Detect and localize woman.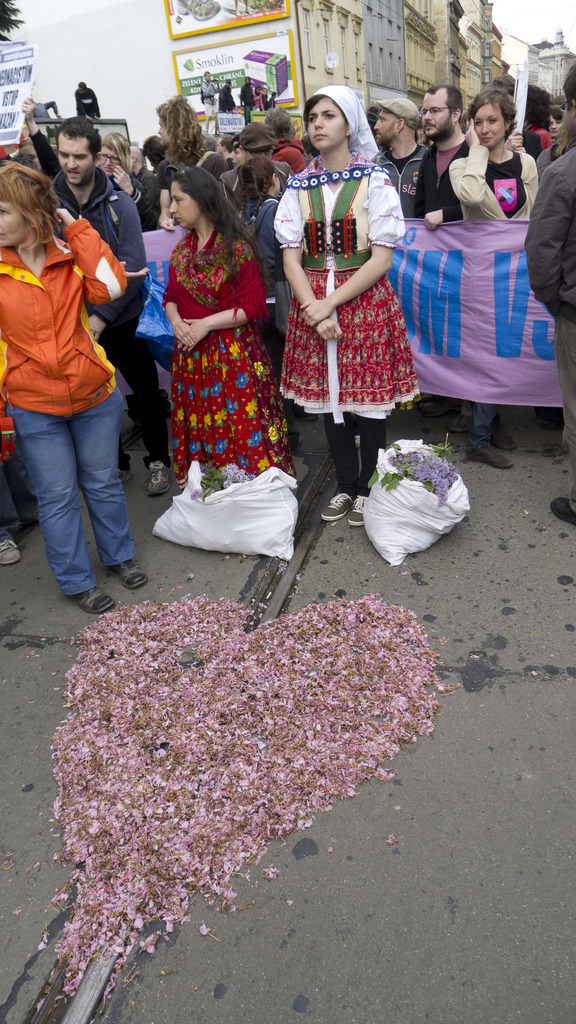
Localized at <box>166,173,298,504</box>.
